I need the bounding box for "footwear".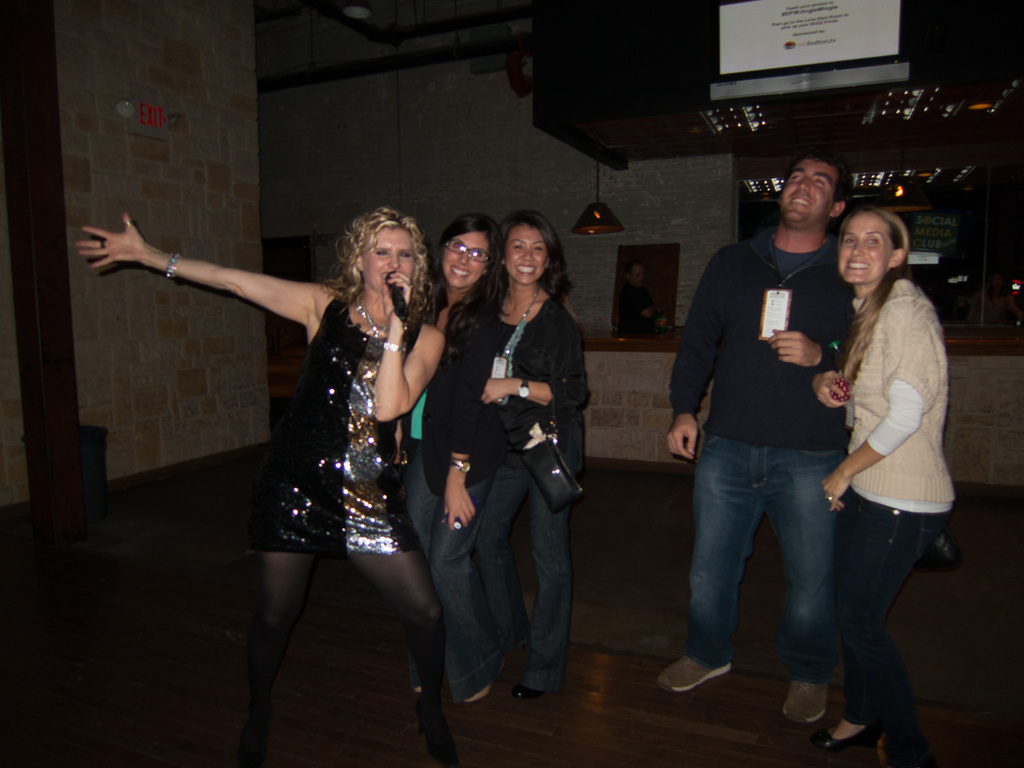
Here it is: box=[665, 656, 744, 730].
